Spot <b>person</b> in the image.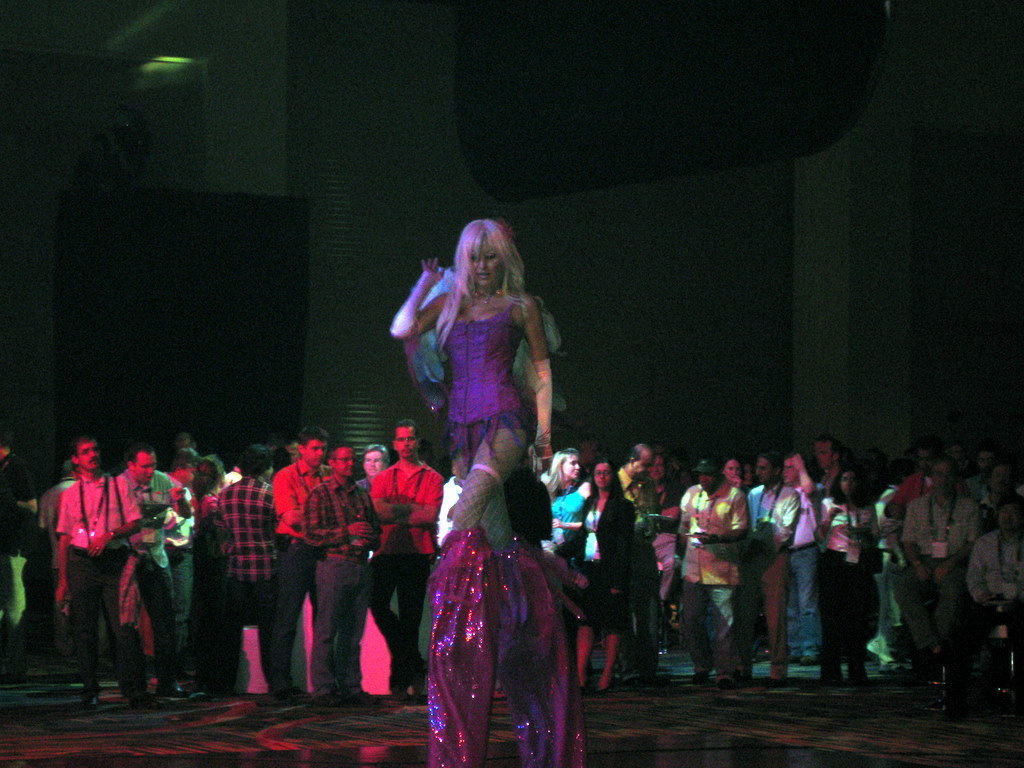
<b>person</b> found at Rect(636, 450, 683, 688).
